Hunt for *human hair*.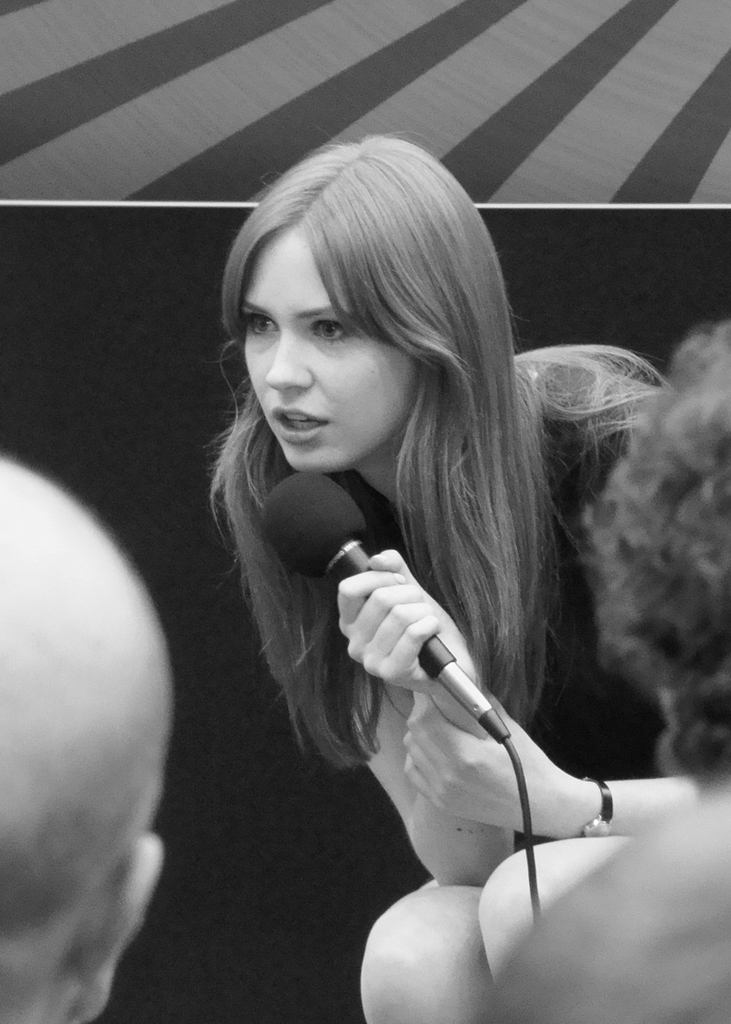
Hunted down at (197, 129, 659, 770).
